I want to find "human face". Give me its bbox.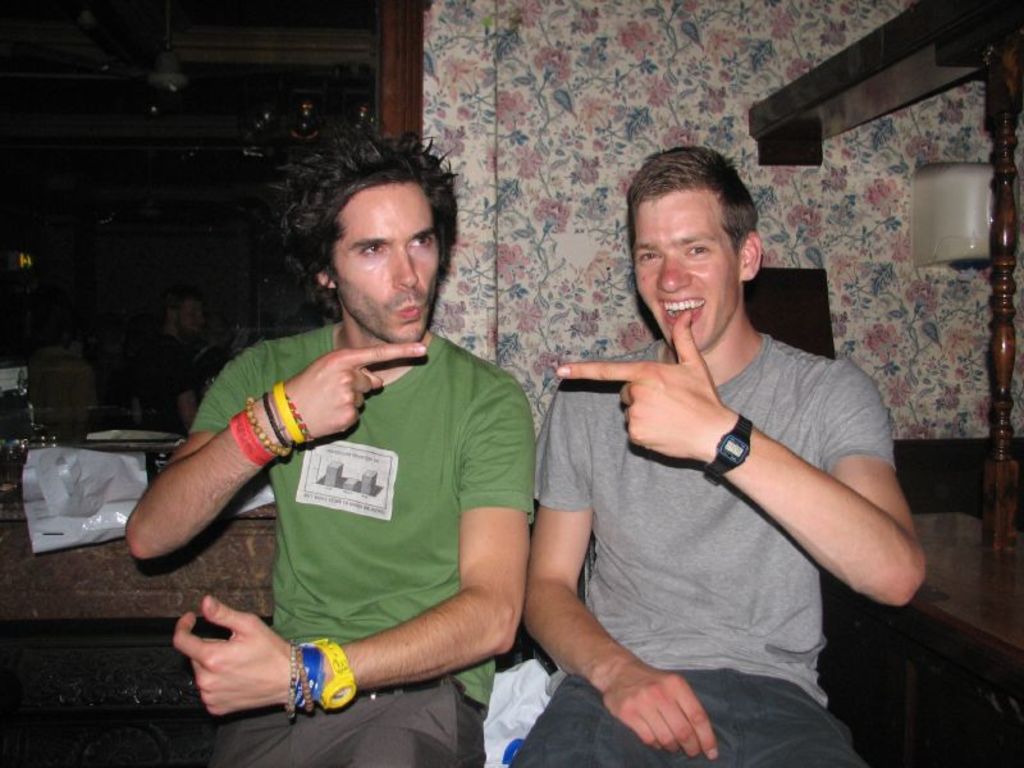
locate(625, 192, 742, 353).
